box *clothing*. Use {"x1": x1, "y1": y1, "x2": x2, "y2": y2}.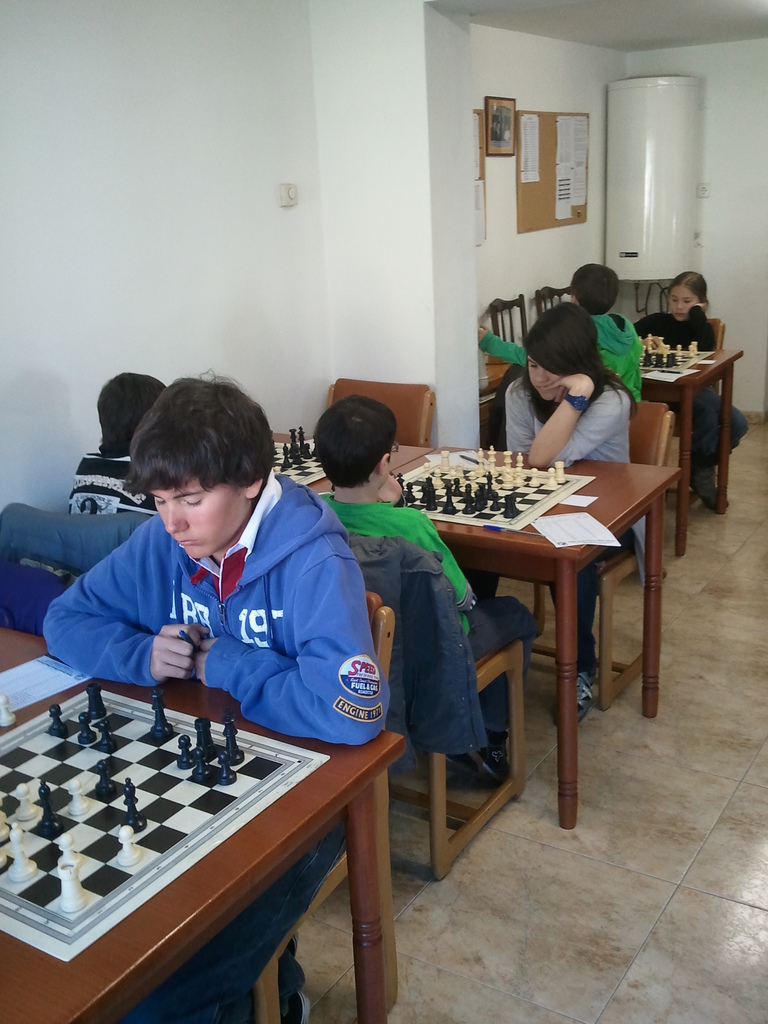
{"x1": 77, "y1": 449, "x2": 163, "y2": 515}.
